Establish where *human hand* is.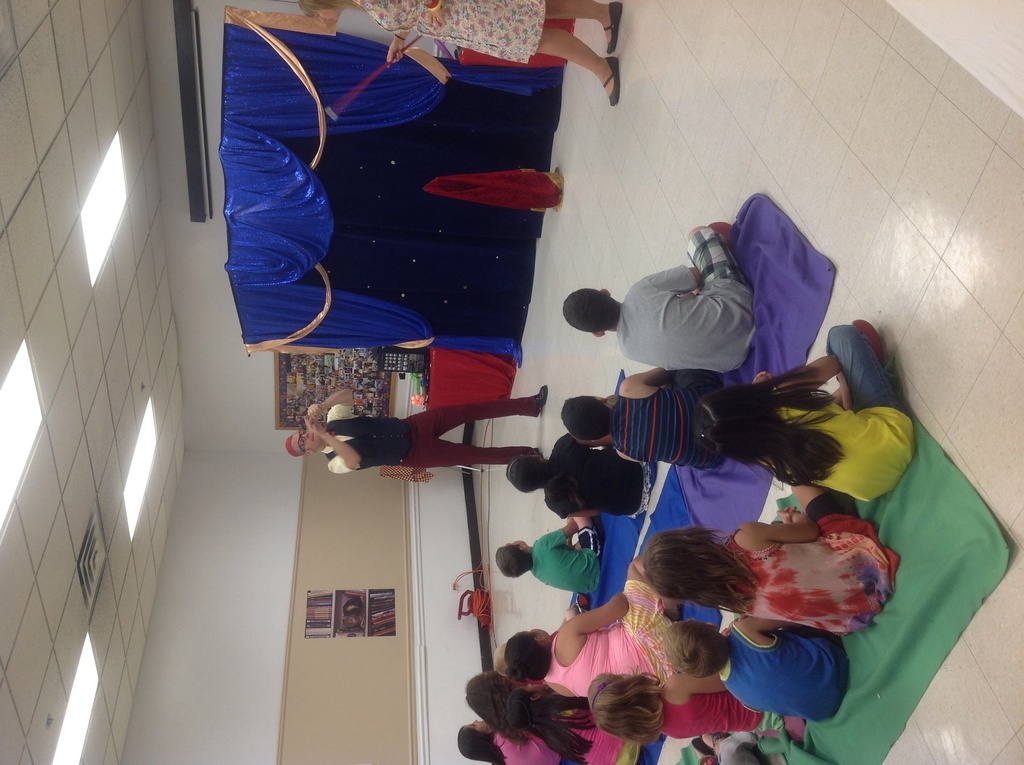
Established at pyautogui.locateOnScreen(775, 508, 800, 520).
